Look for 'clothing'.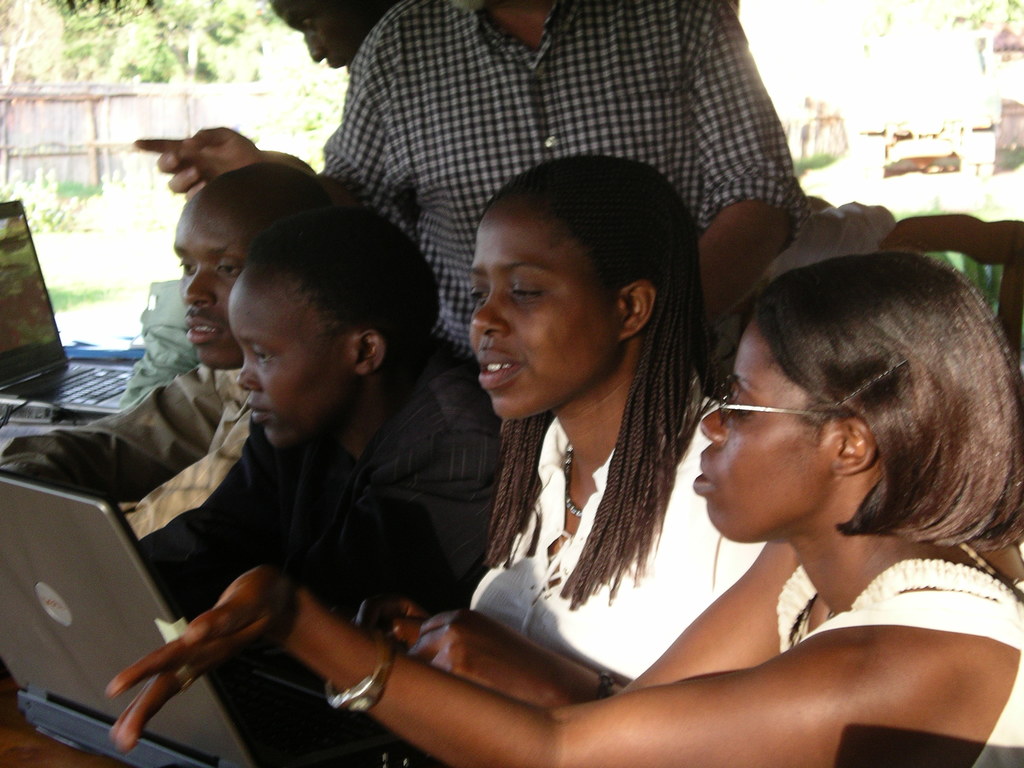
Found: {"left": 774, "top": 563, "right": 1023, "bottom": 767}.
